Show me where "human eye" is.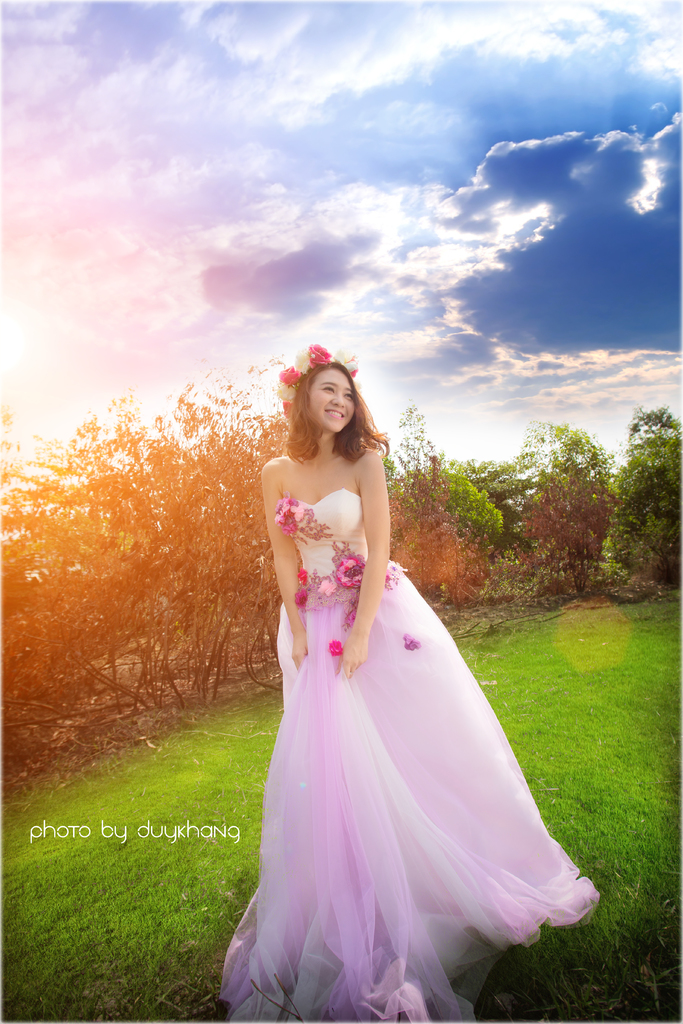
"human eye" is at [left=343, top=390, right=353, bottom=399].
